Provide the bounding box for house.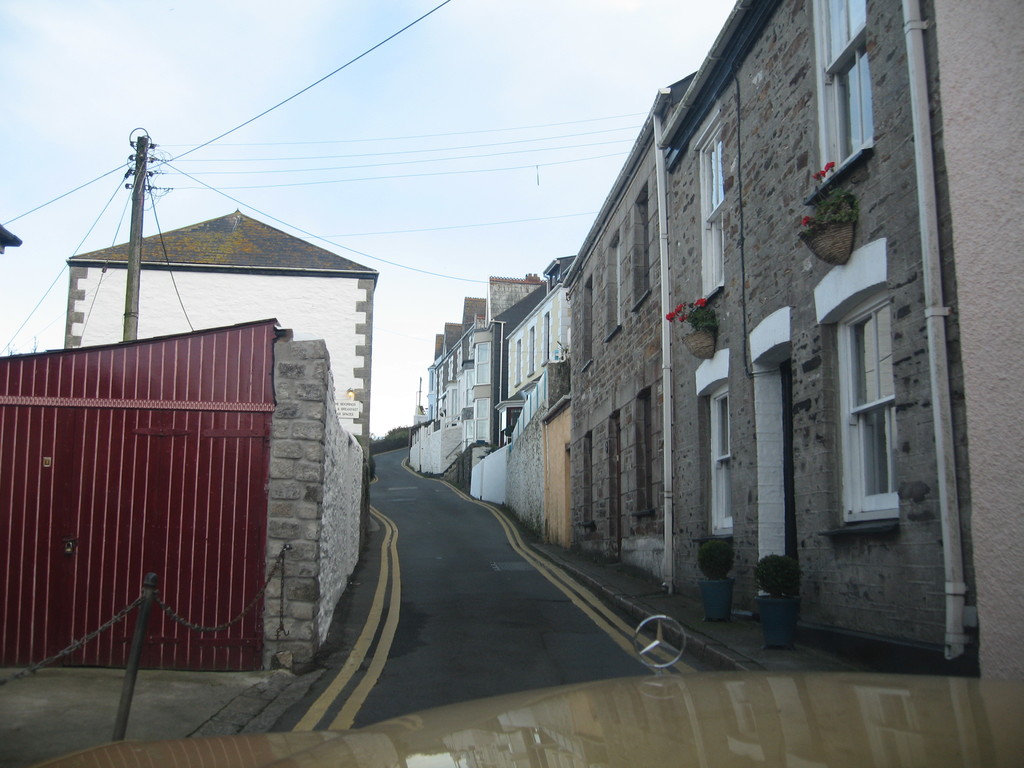
402:278:502:488.
